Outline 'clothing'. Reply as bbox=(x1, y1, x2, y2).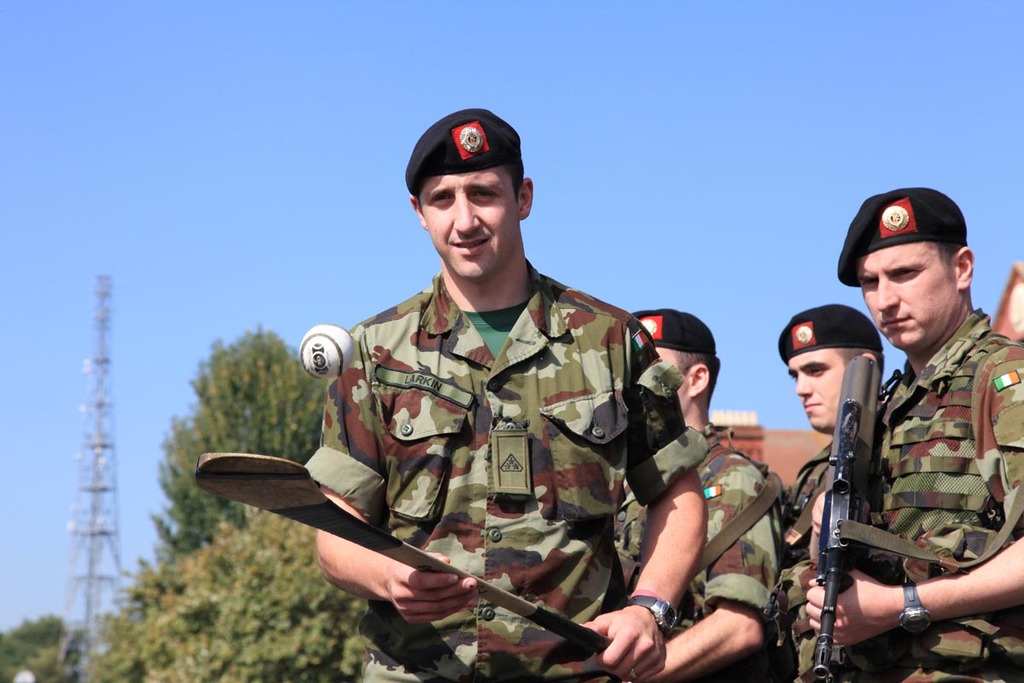
bbox=(766, 435, 844, 682).
